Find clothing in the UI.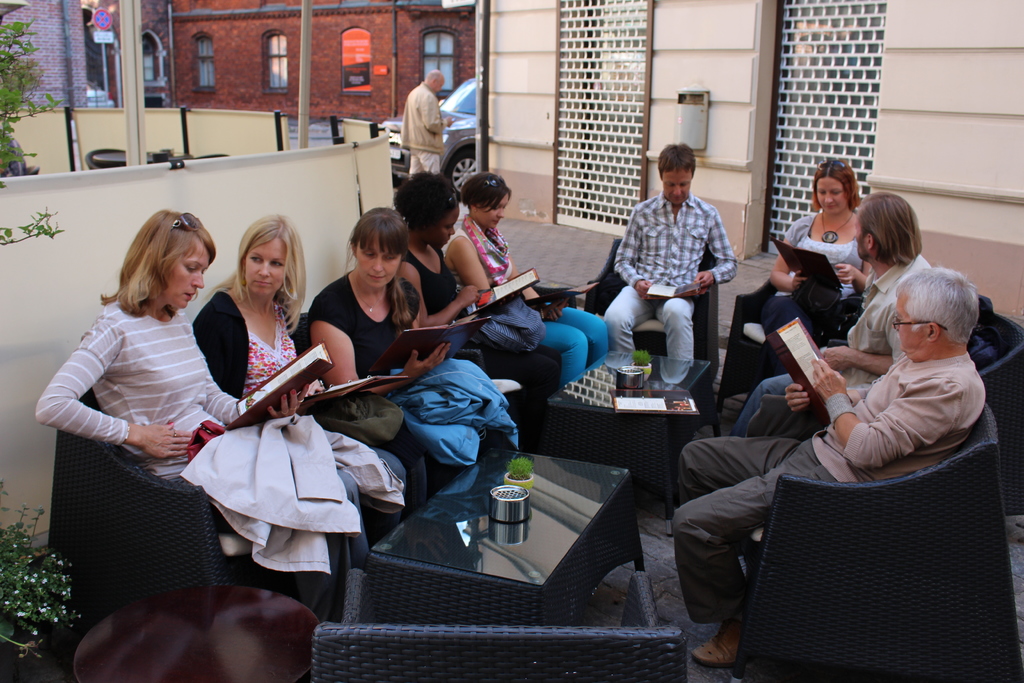
UI element at box(744, 204, 870, 383).
